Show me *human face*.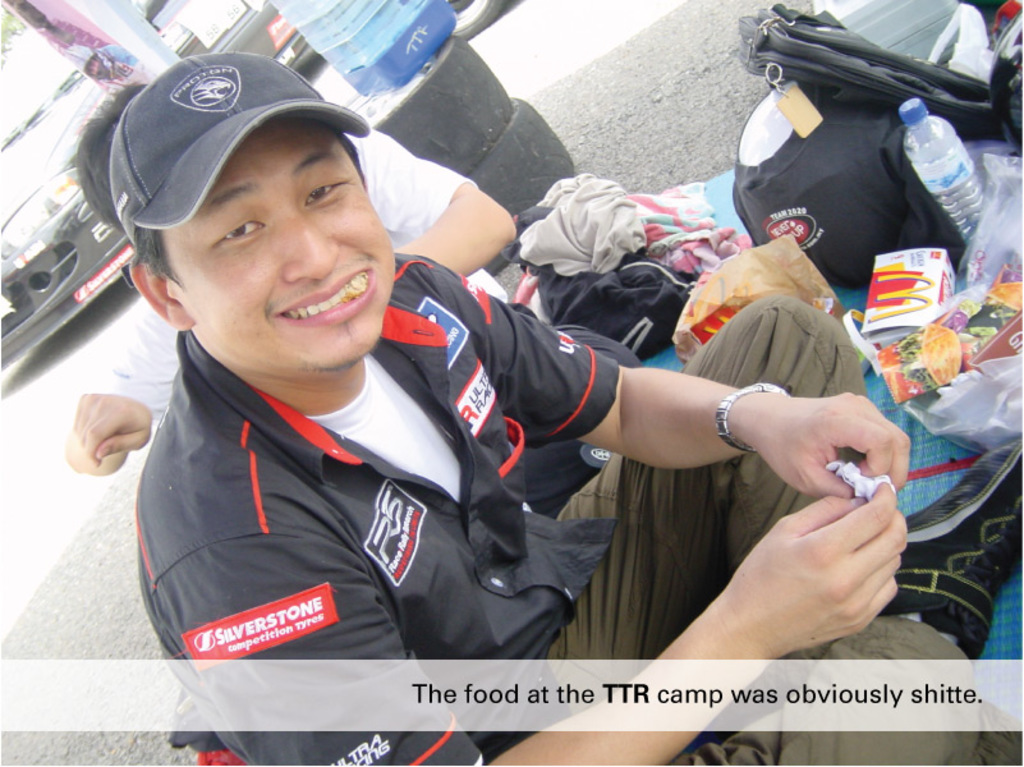
*human face* is here: x1=167 y1=119 x2=395 y2=367.
